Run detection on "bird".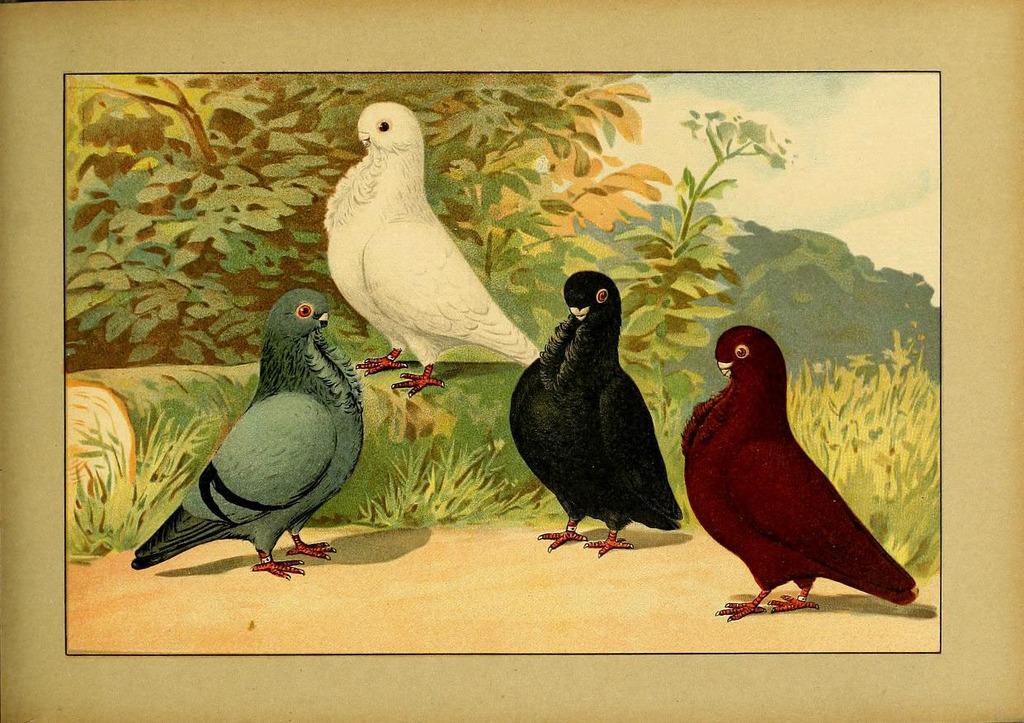
Result: {"left": 134, "top": 289, "right": 372, "bottom": 590}.
